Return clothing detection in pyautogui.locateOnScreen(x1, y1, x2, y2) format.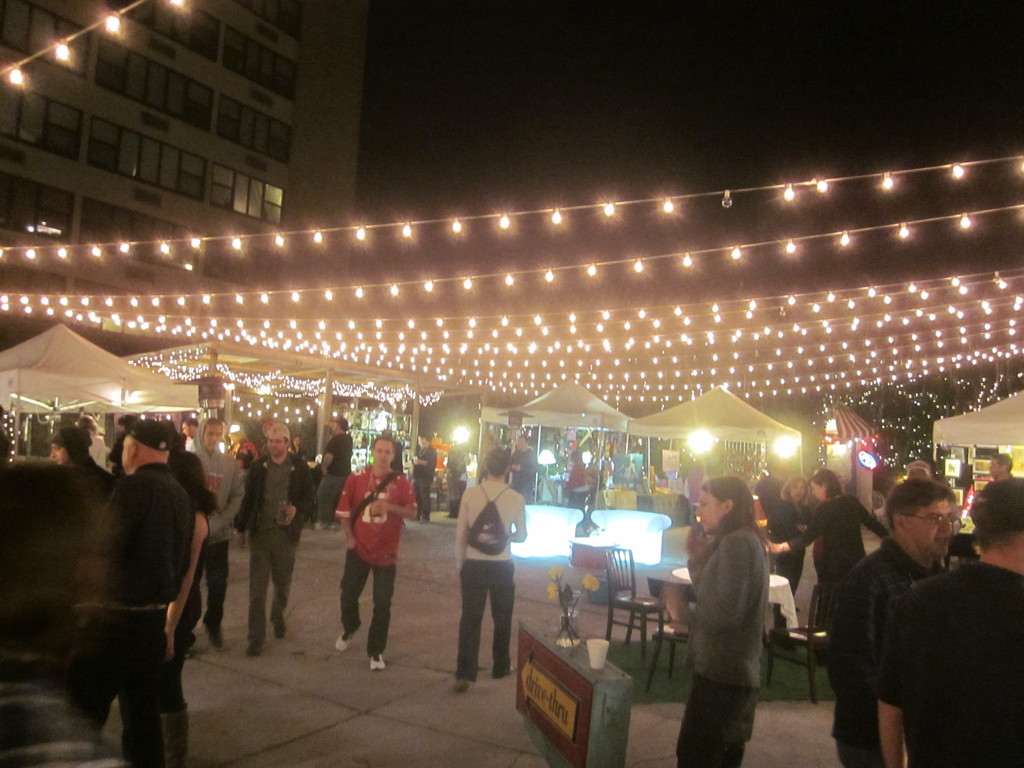
pyautogui.locateOnScreen(680, 488, 791, 753).
